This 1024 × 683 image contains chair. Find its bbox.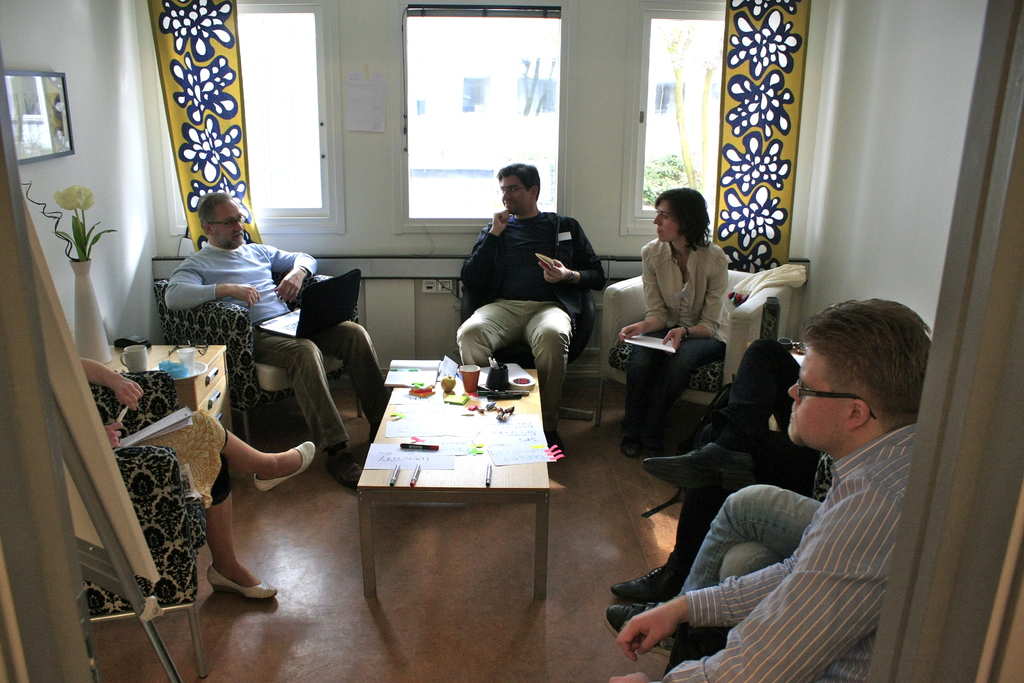
x1=82 y1=369 x2=212 y2=679.
